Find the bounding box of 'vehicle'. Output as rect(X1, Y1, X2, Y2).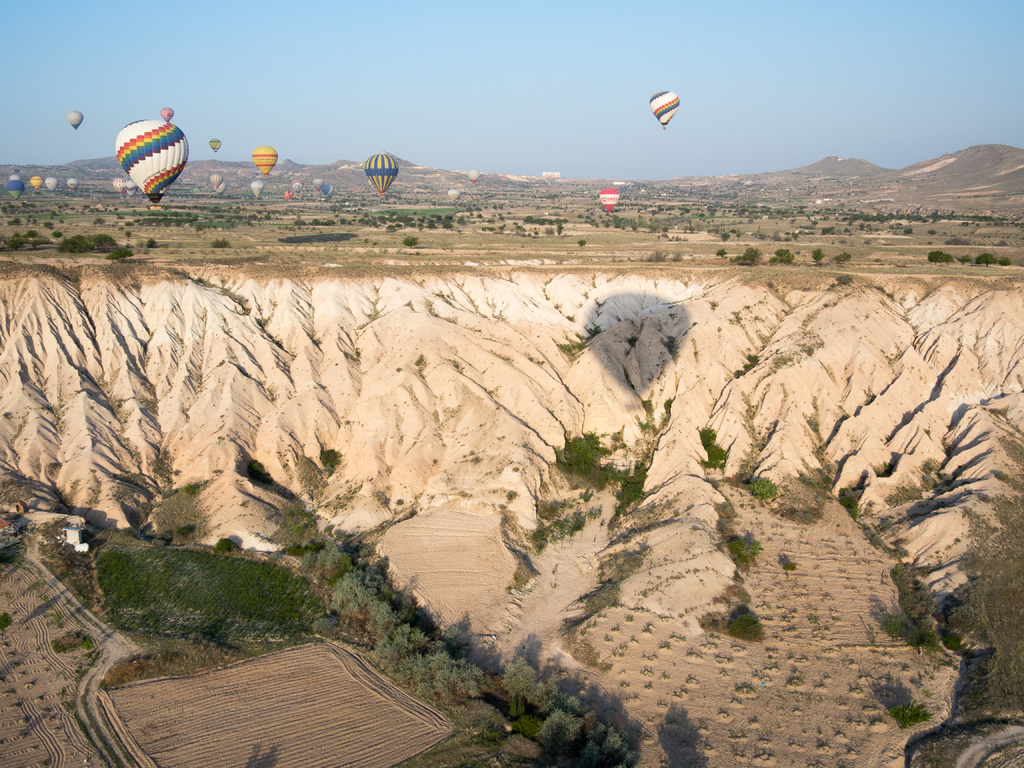
rect(366, 154, 395, 198).
